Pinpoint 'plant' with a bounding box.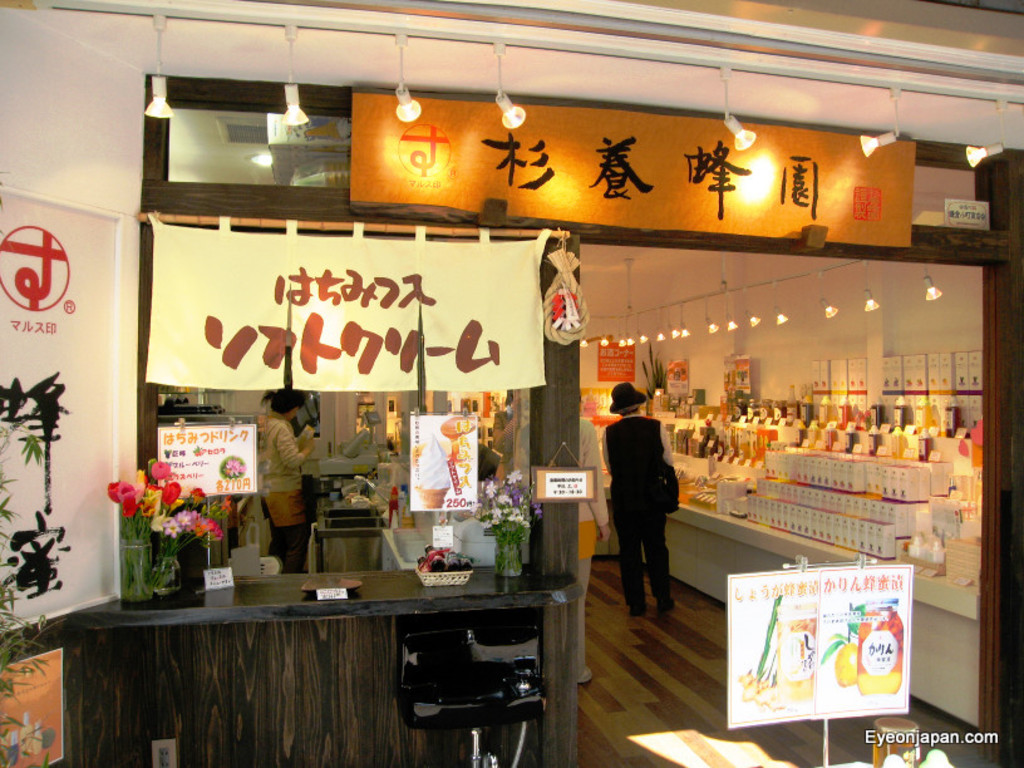
479,464,540,560.
